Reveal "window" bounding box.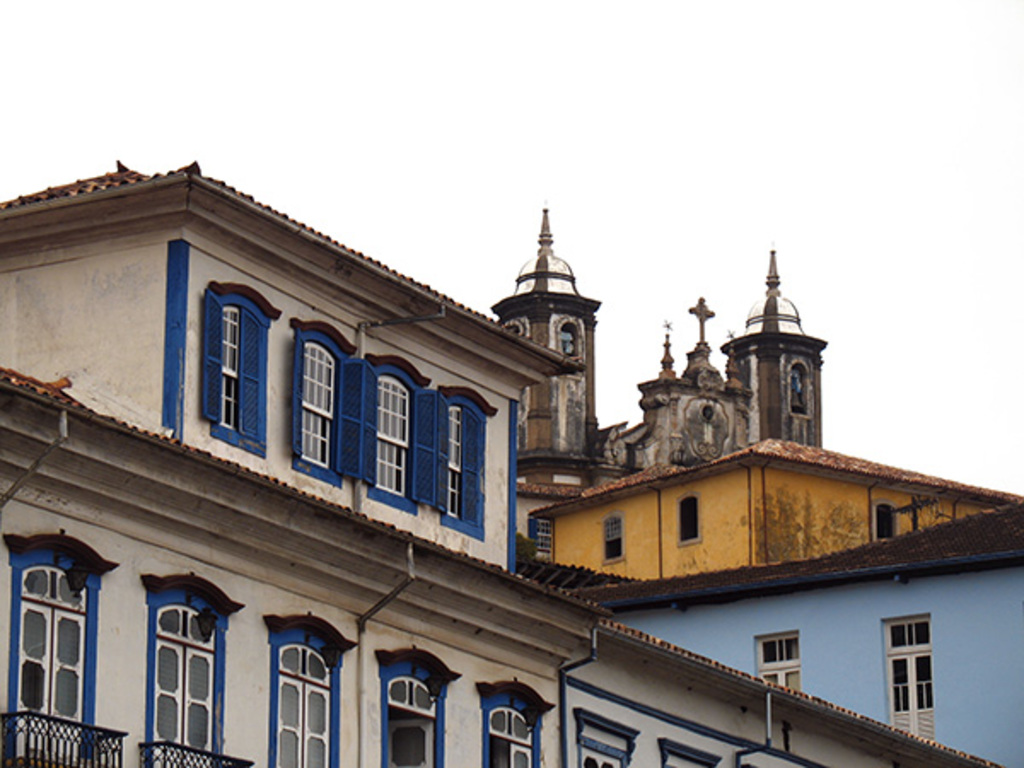
Revealed: (276,643,328,766).
